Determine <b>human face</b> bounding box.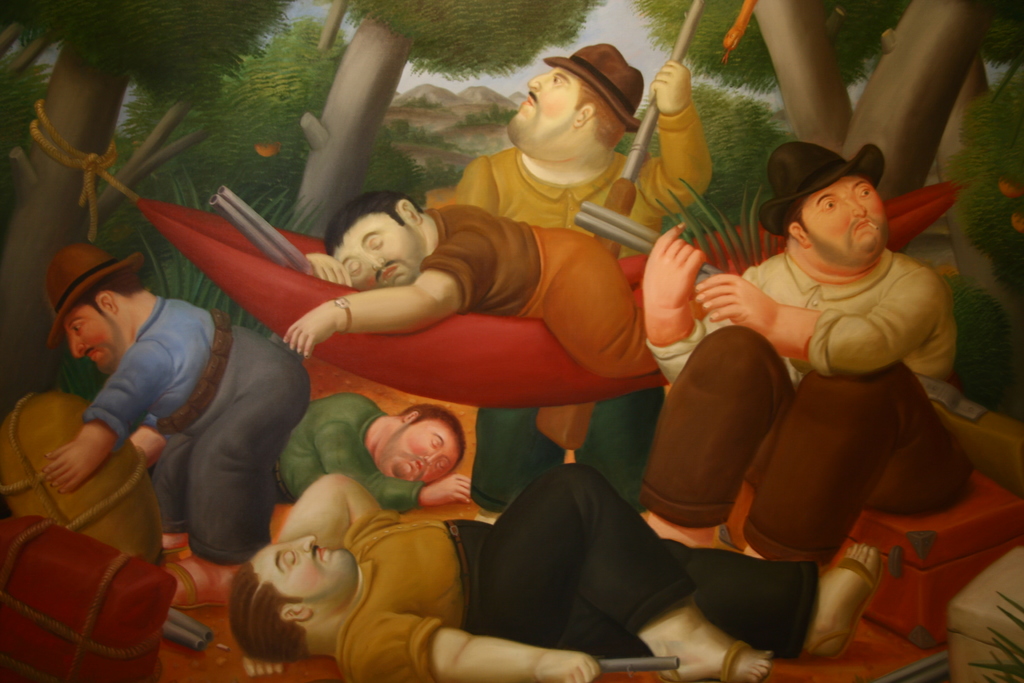
Determined: [left=332, top=208, right=420, bottom=290].
